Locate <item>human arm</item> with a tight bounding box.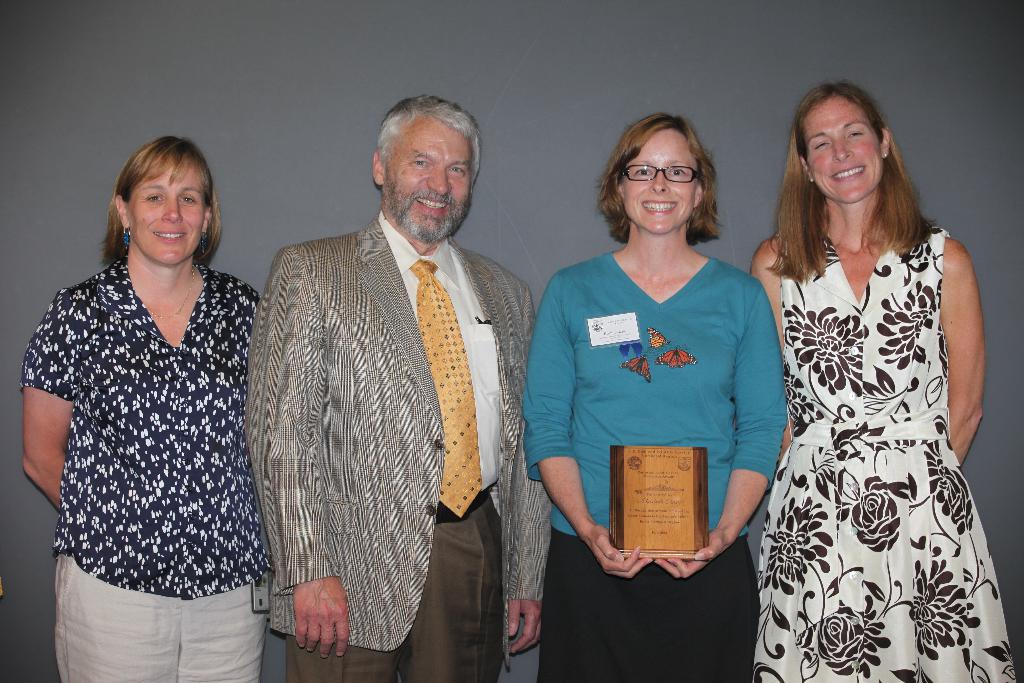
{"left": 516, "top": 278, "right": 641, "bottom": 575}.
